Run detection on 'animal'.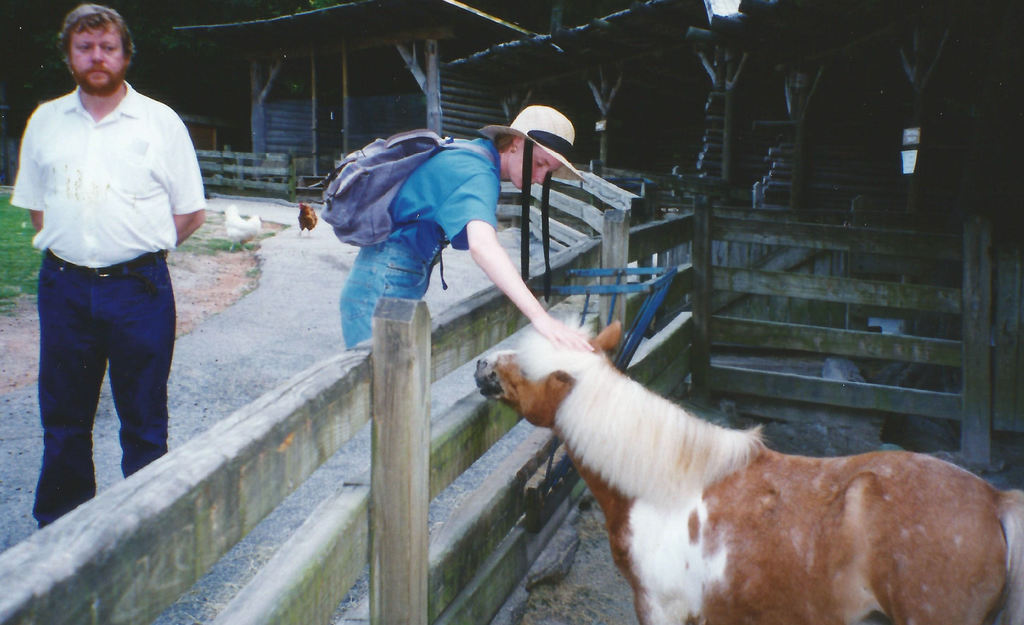
Result: <region>471, 308, 1023, 624</region>.
